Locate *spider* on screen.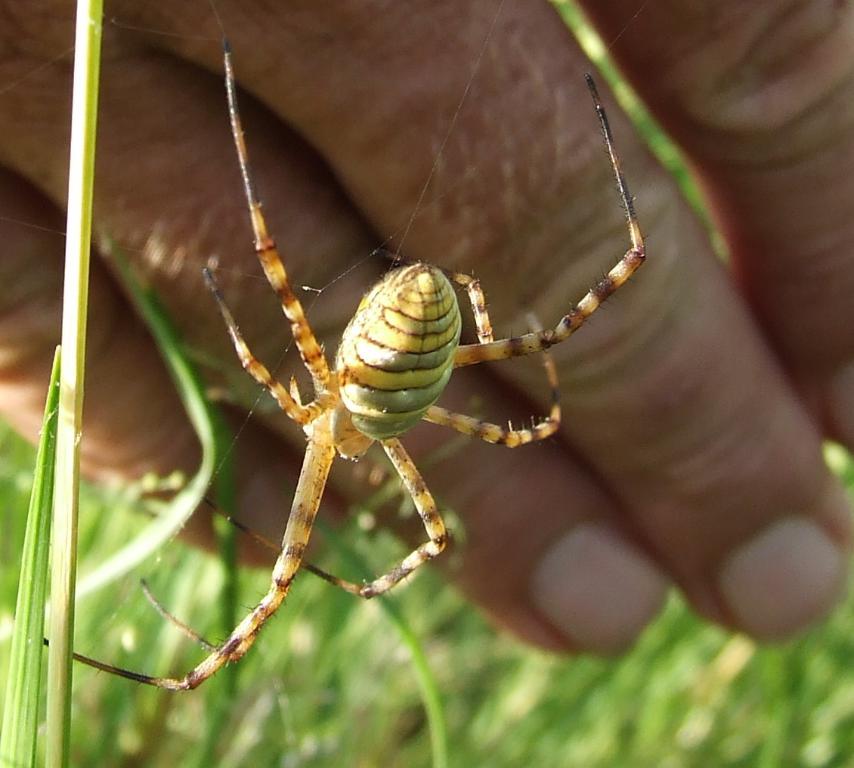
On screen at <box>45,34,648,698</box>.
